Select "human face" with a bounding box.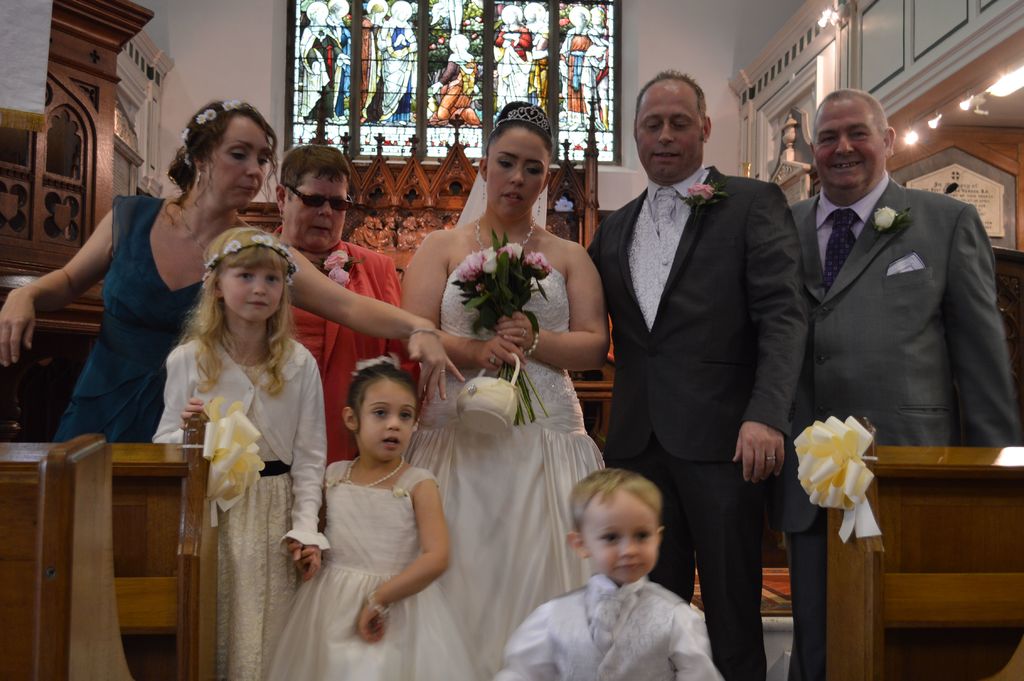
select_region(287, 177, 346, 249).
